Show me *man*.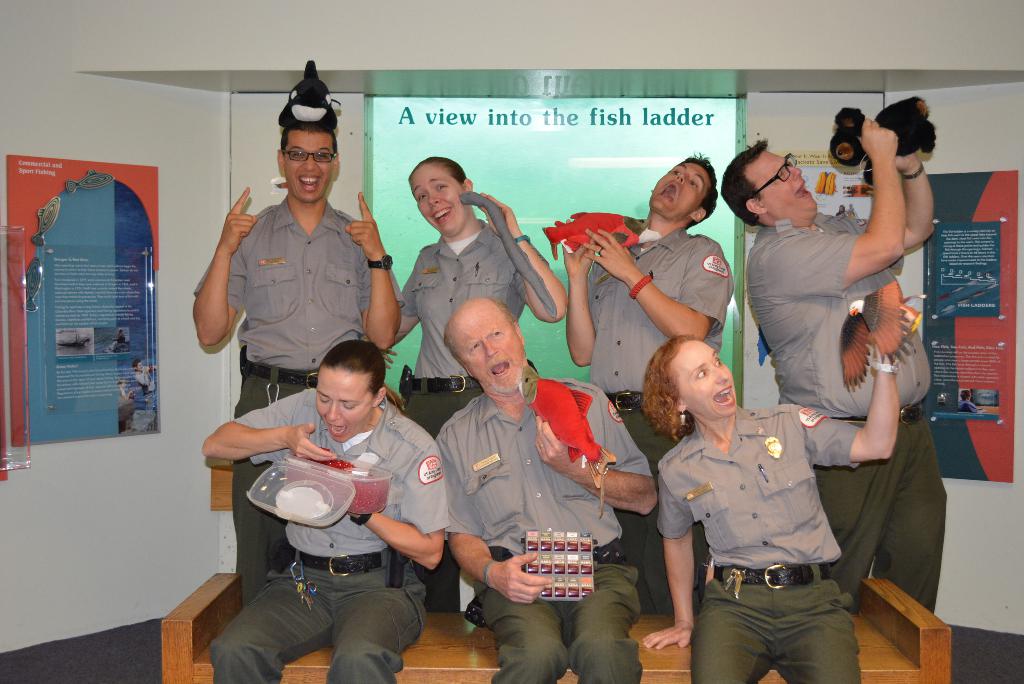
*man* is here: l=197, t=340, r=444, b=683.
